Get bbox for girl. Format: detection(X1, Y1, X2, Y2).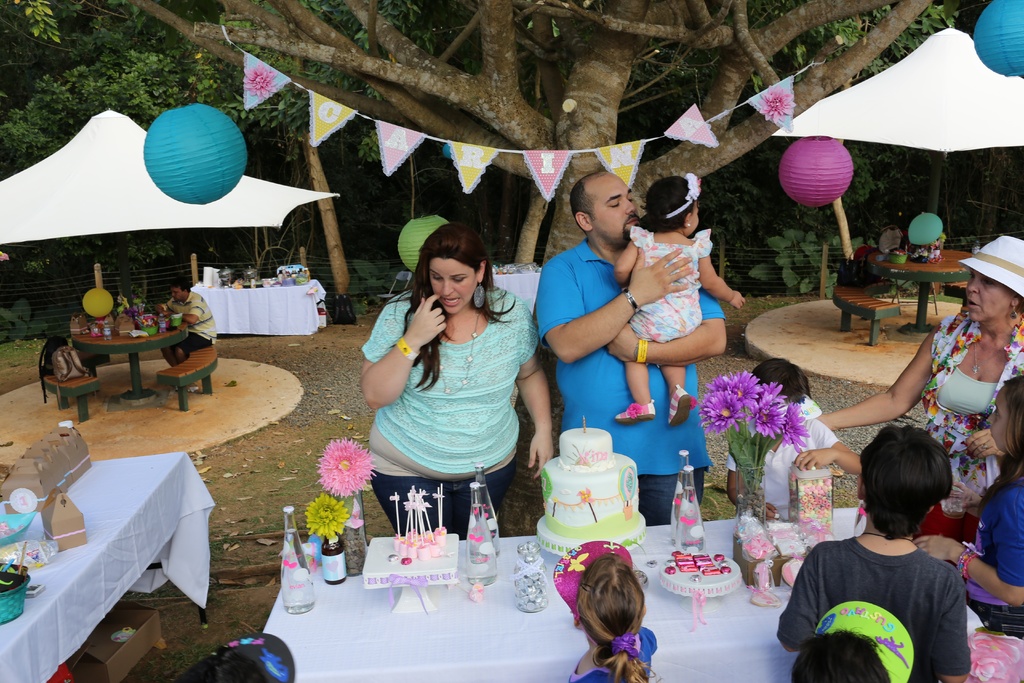
detection(915, 375, 1023, 645).
